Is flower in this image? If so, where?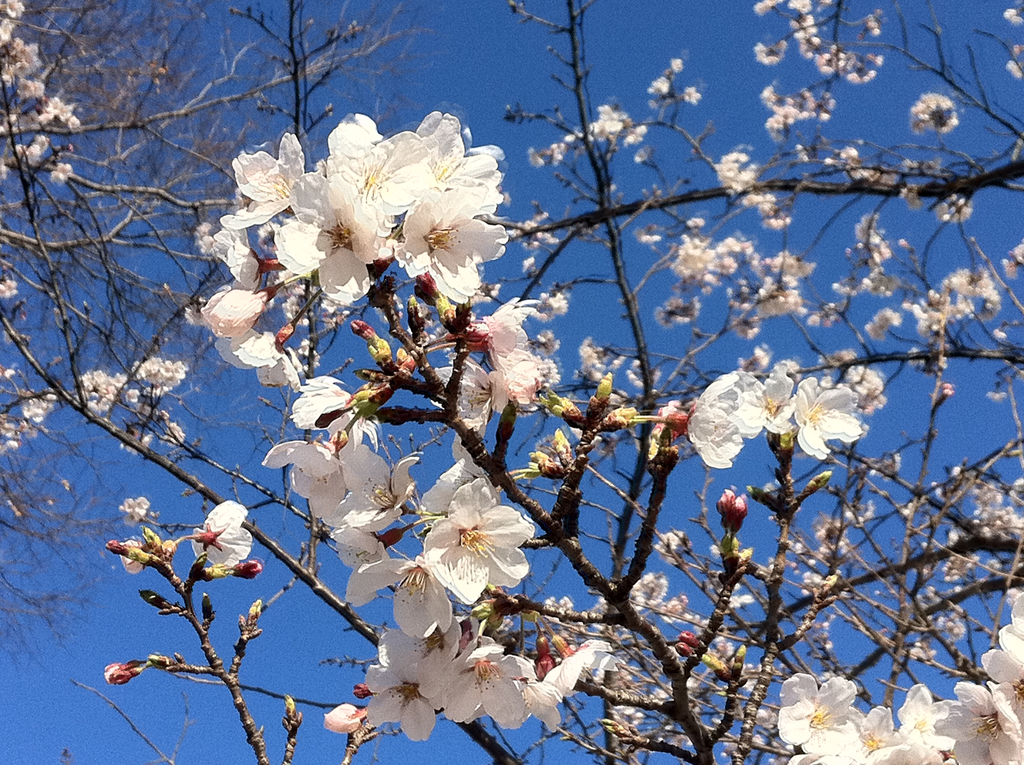
Yes, at x1=117 y1=498 x2=146 y2=527.
